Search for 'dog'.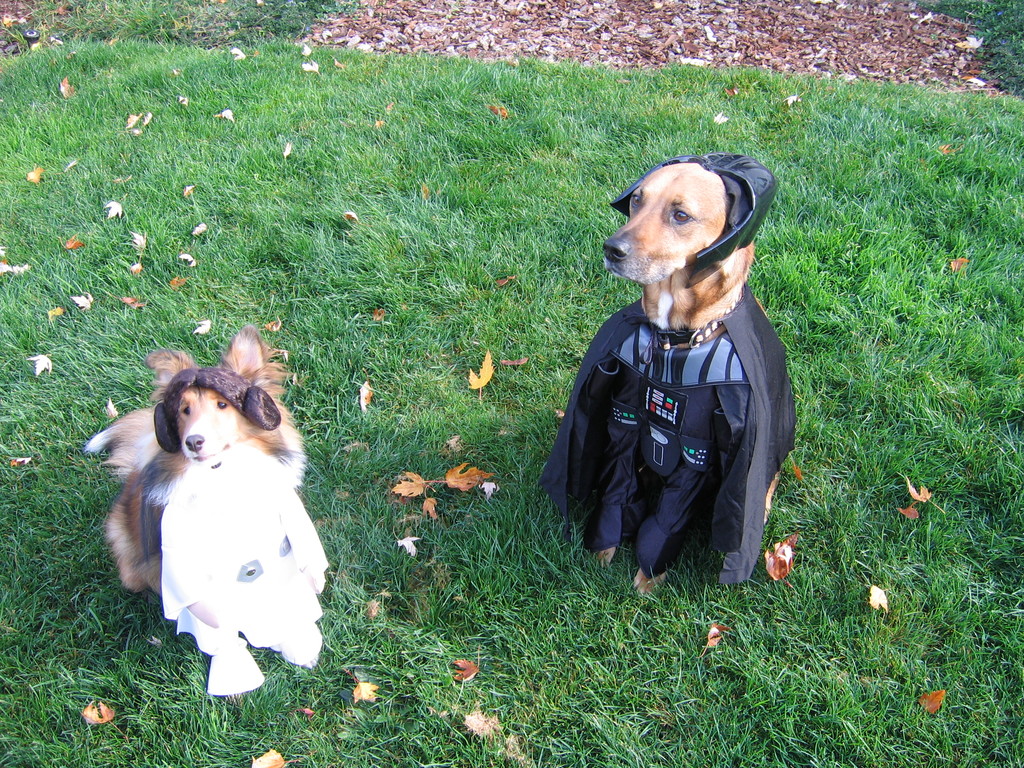
Found at 541,150,796,599.
